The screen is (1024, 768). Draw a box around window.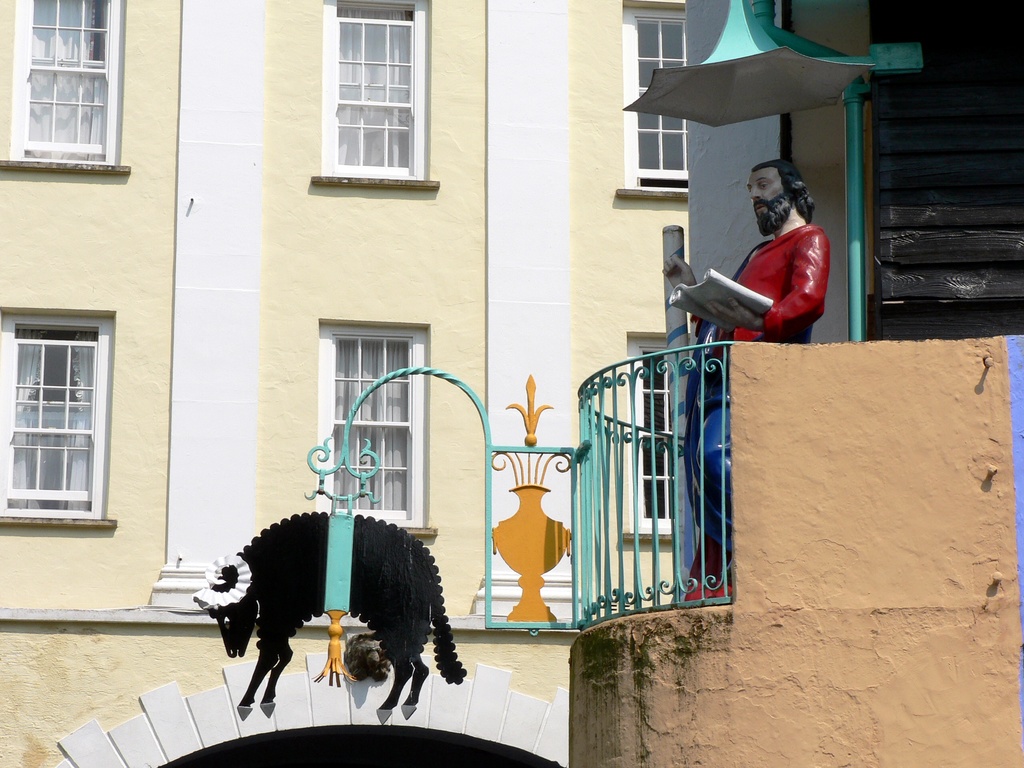
x1=305 y1=317 x2=437 y2=539.
